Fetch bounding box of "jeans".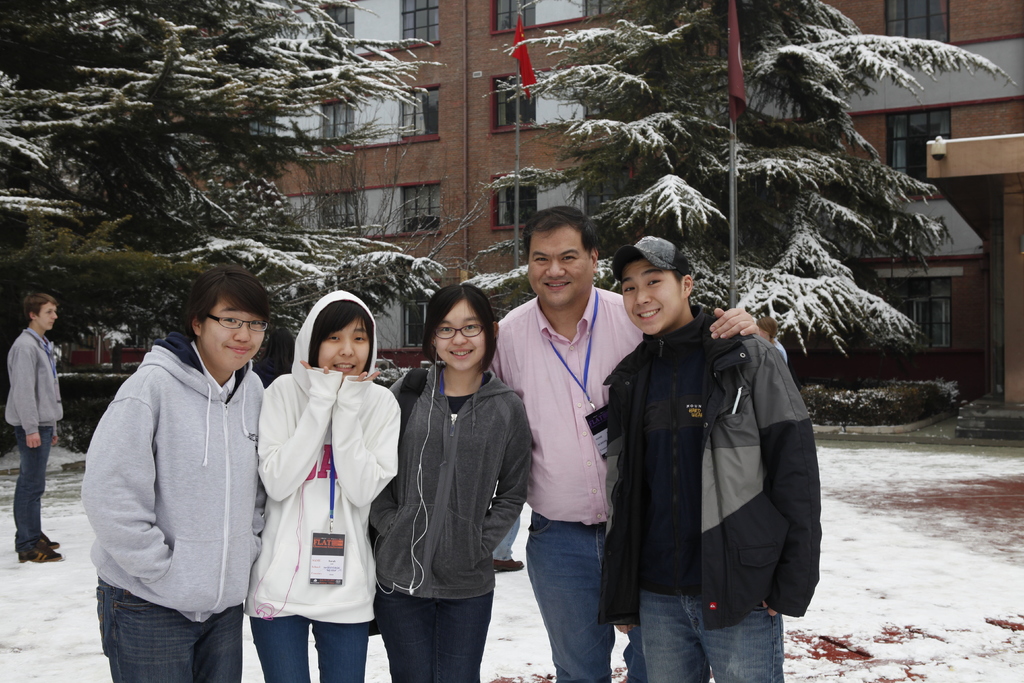
Bbox: x1=16, y1=429, x2=54, y2=550.
